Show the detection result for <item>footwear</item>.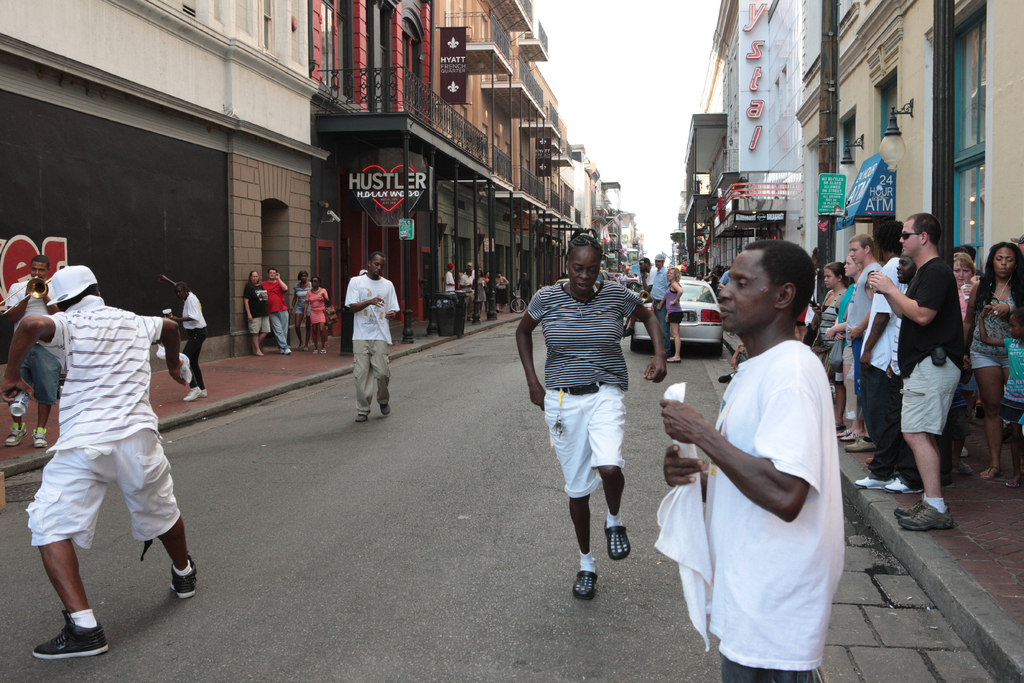
184,384,203,401.
